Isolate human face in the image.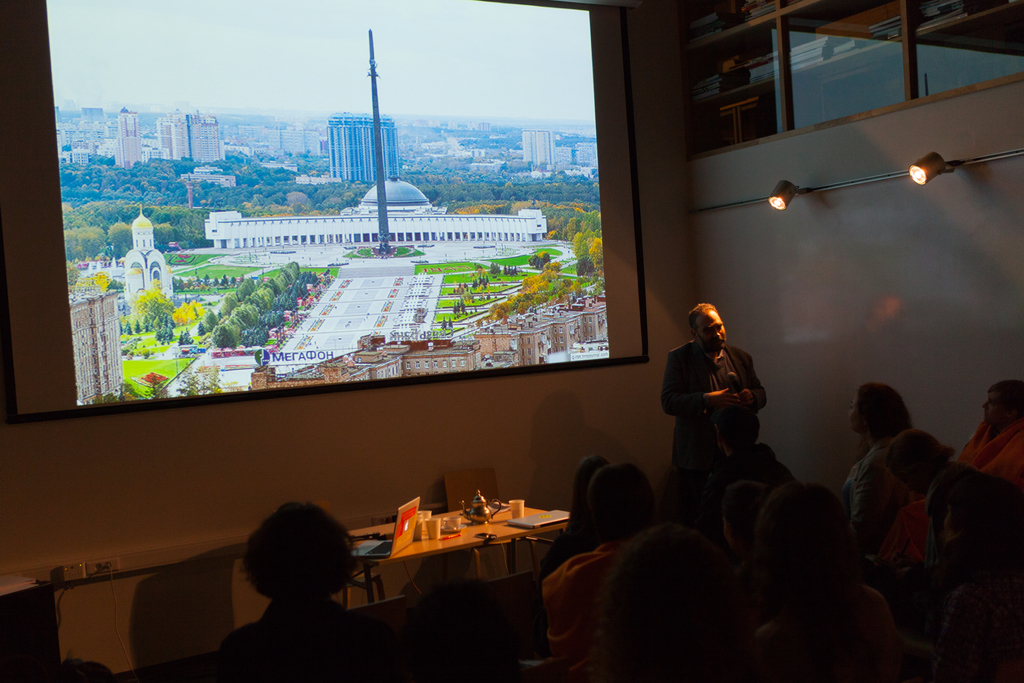
Isolated region: 695:301:728:352.
